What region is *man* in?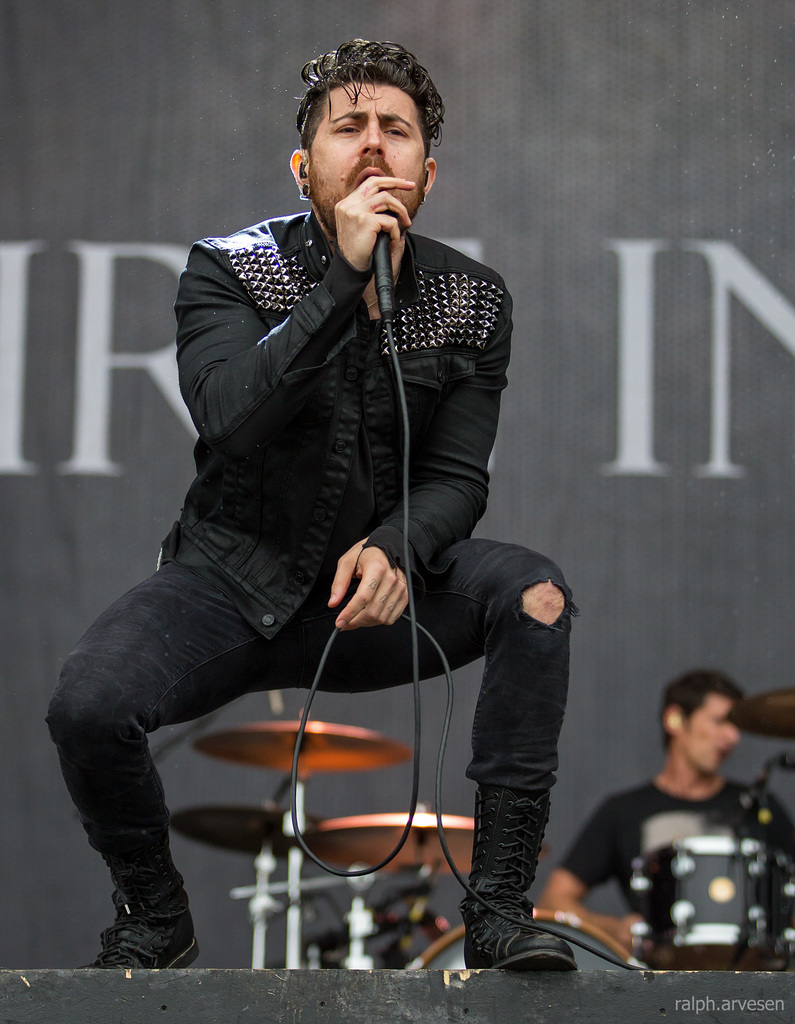
BBox(520, 673, 794, 964).
